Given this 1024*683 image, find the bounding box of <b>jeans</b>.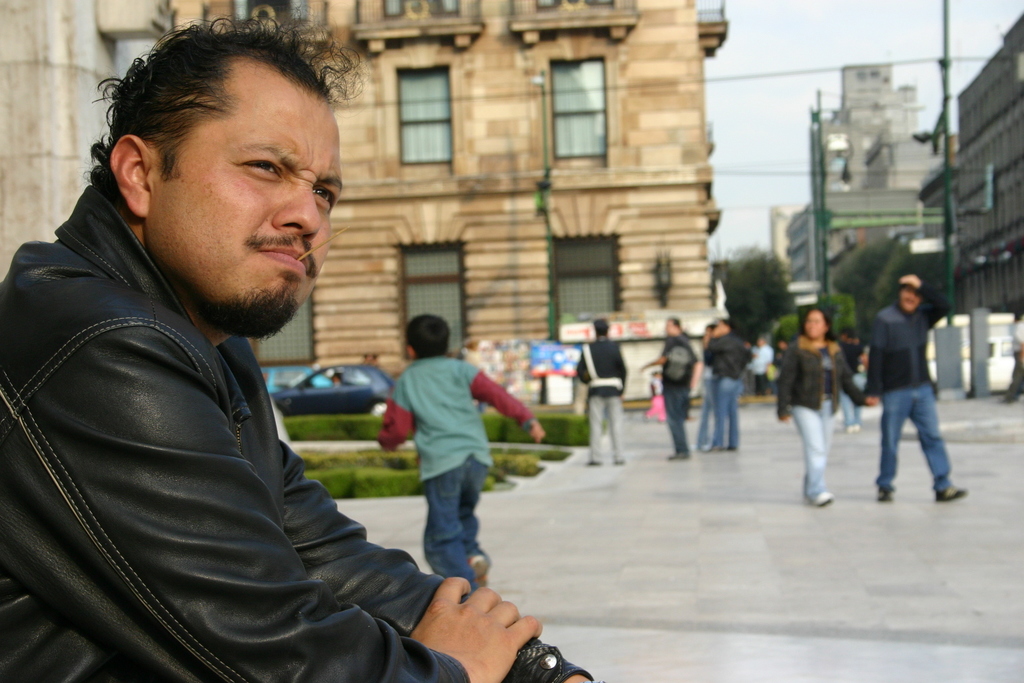
Rect(875, 382, 955, 494).
